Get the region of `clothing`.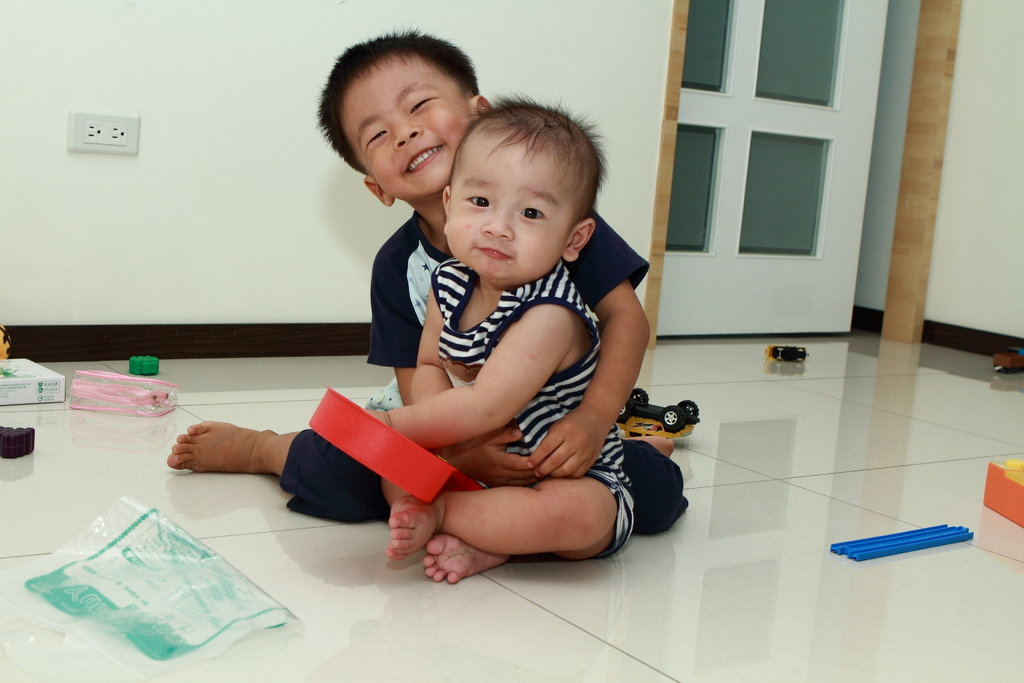
[273,247,694,559].
